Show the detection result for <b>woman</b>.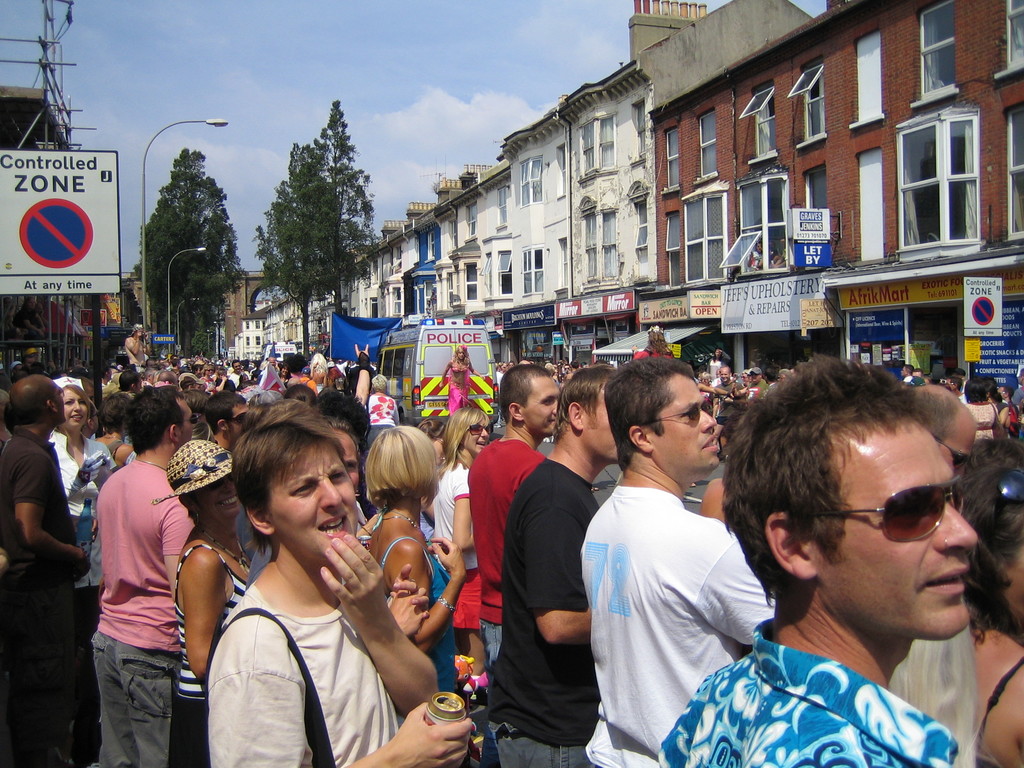
l=179, t=394, r=413, b=762.
